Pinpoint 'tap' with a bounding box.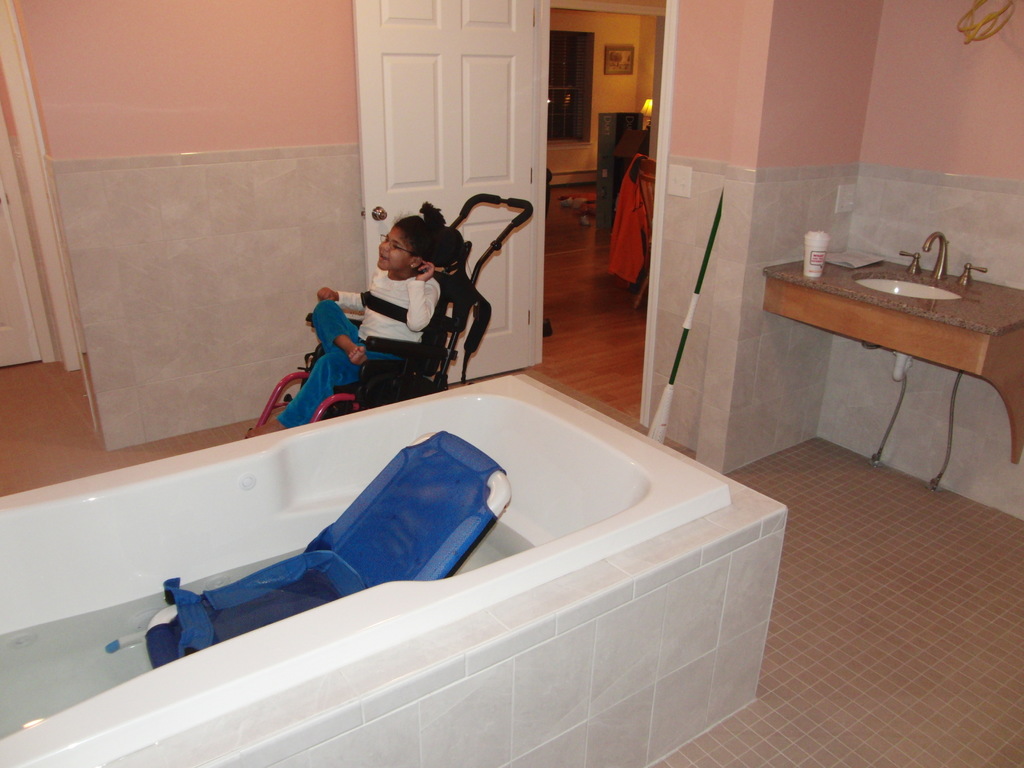
<region>923, 233, 949, 279</region>.
